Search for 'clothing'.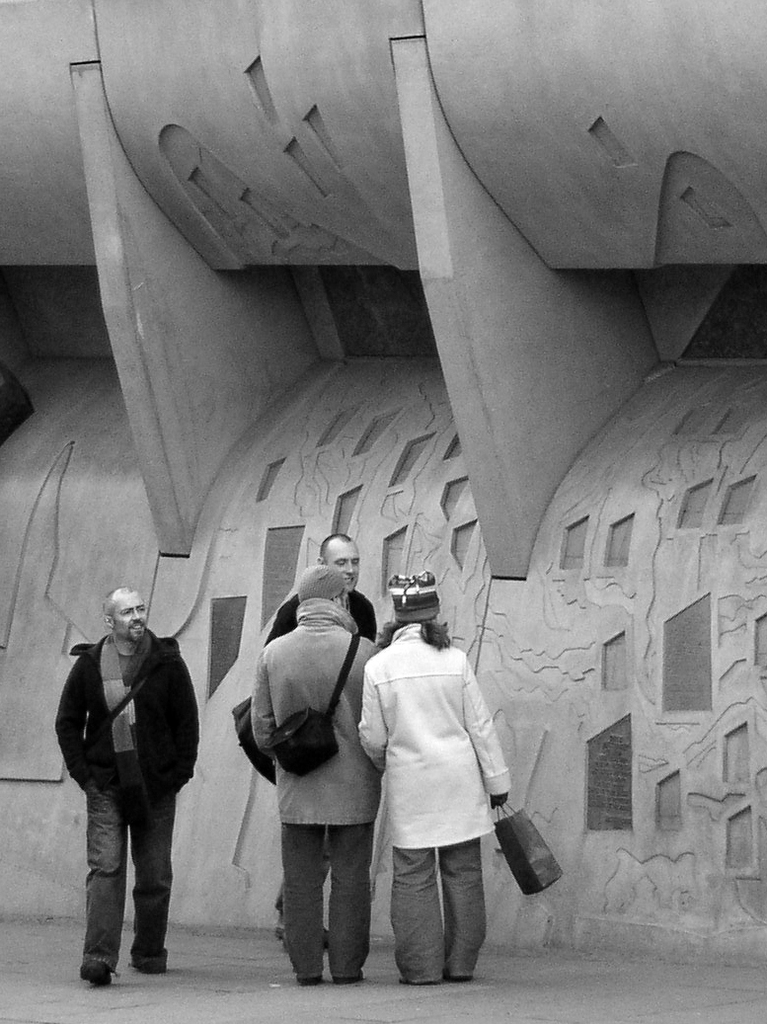
Found at BBox(267, 591, 376, 912).
